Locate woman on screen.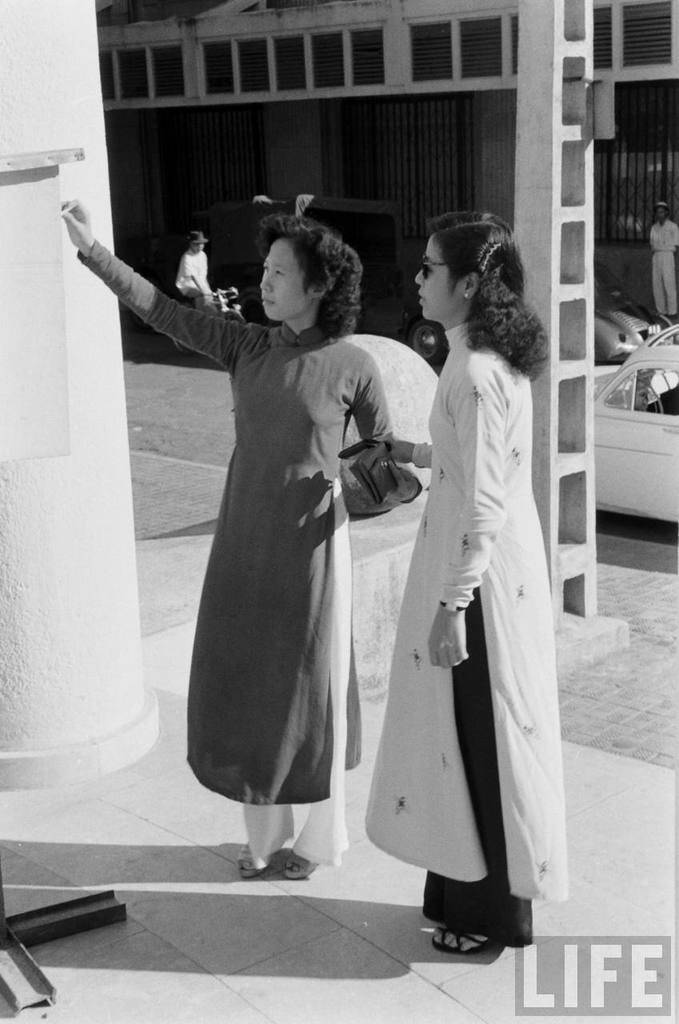
On screen at 337:226:577:959.
